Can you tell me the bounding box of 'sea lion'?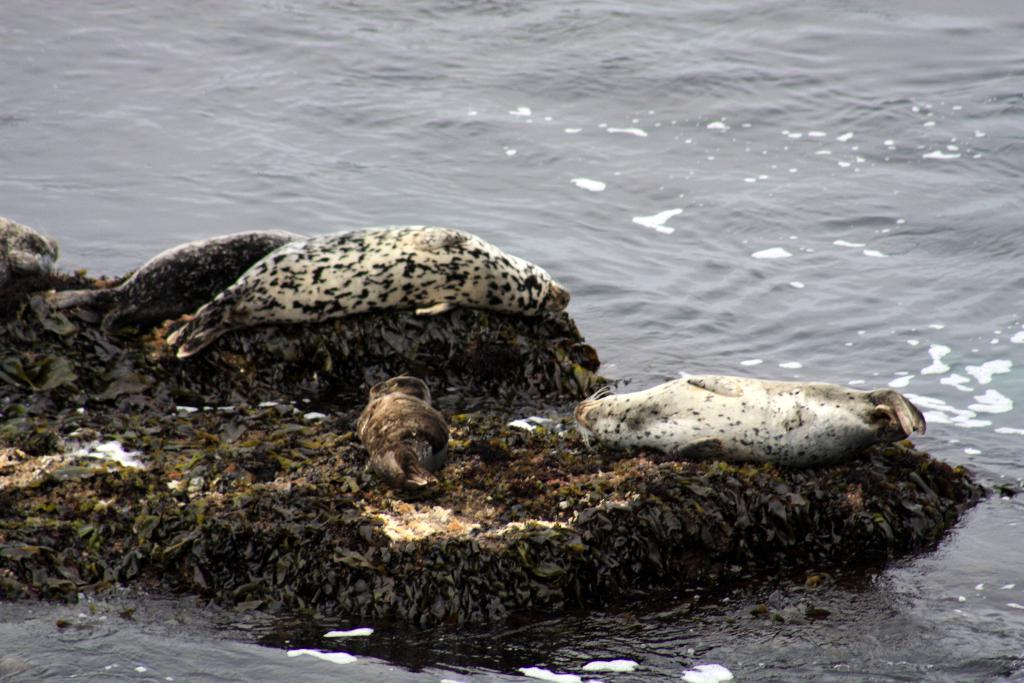
(357,381,451,504).
